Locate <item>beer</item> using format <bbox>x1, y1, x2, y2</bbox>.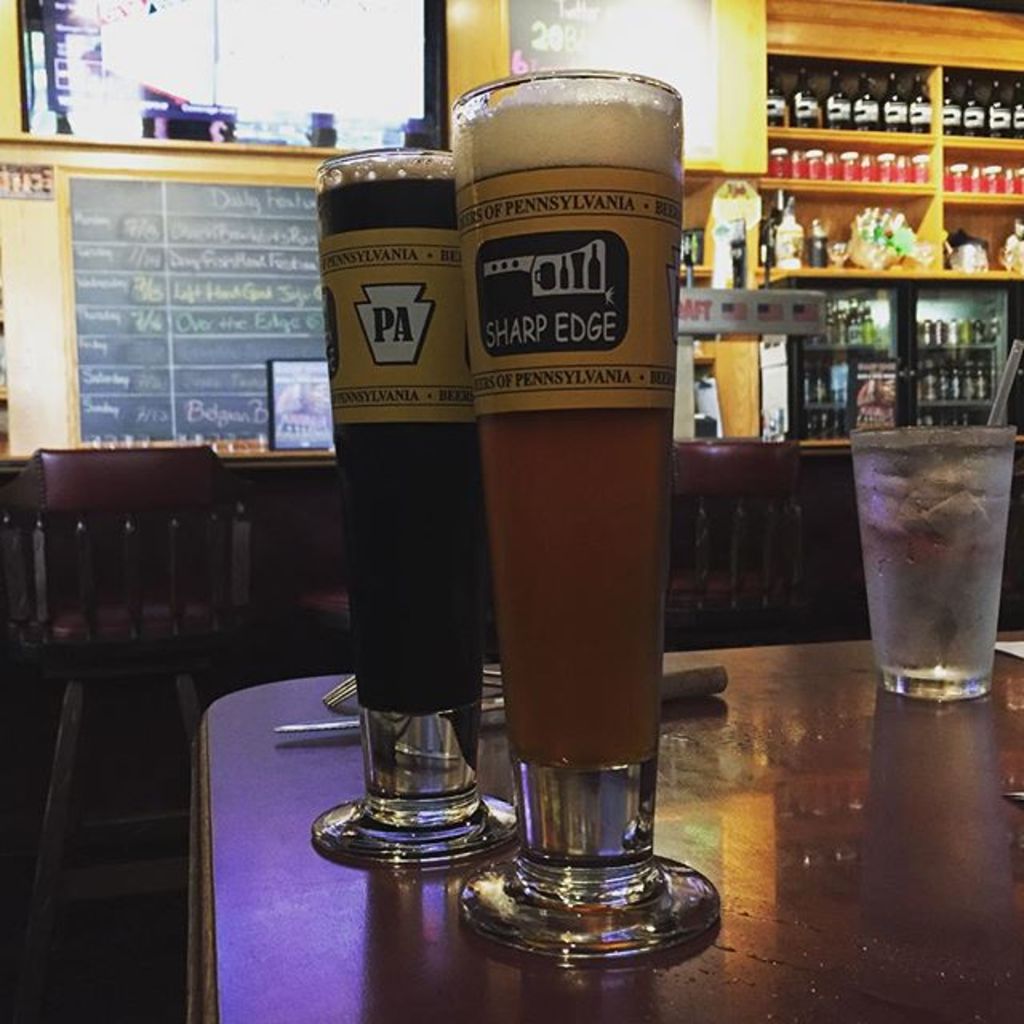
<bbox>330, 163, 501, 712</bbox>.
